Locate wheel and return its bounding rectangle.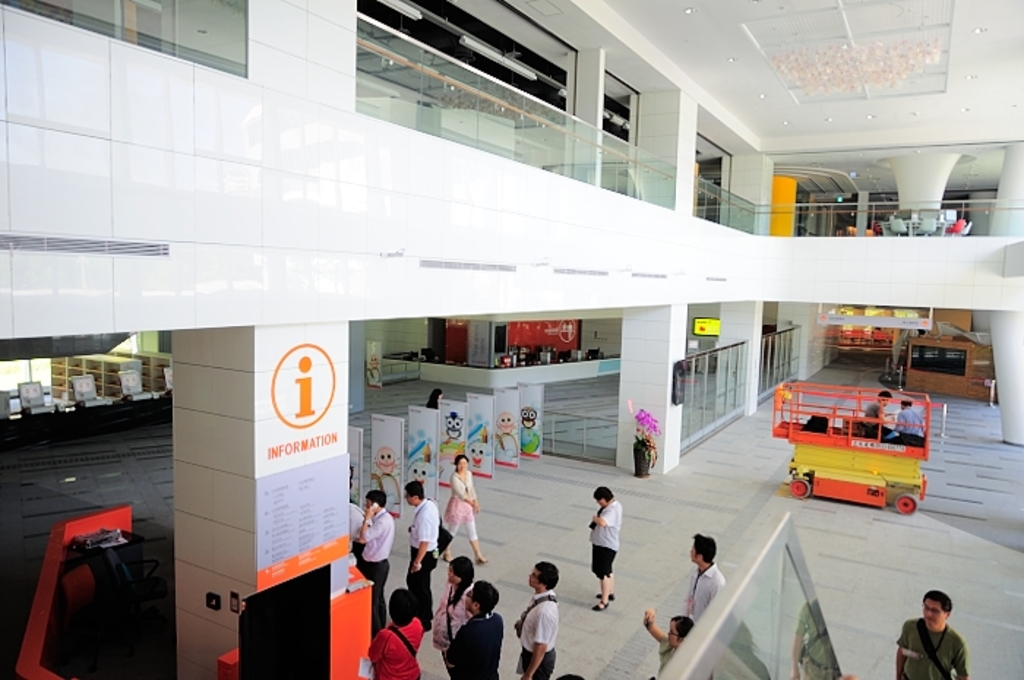
894, 493, 920, 513.
